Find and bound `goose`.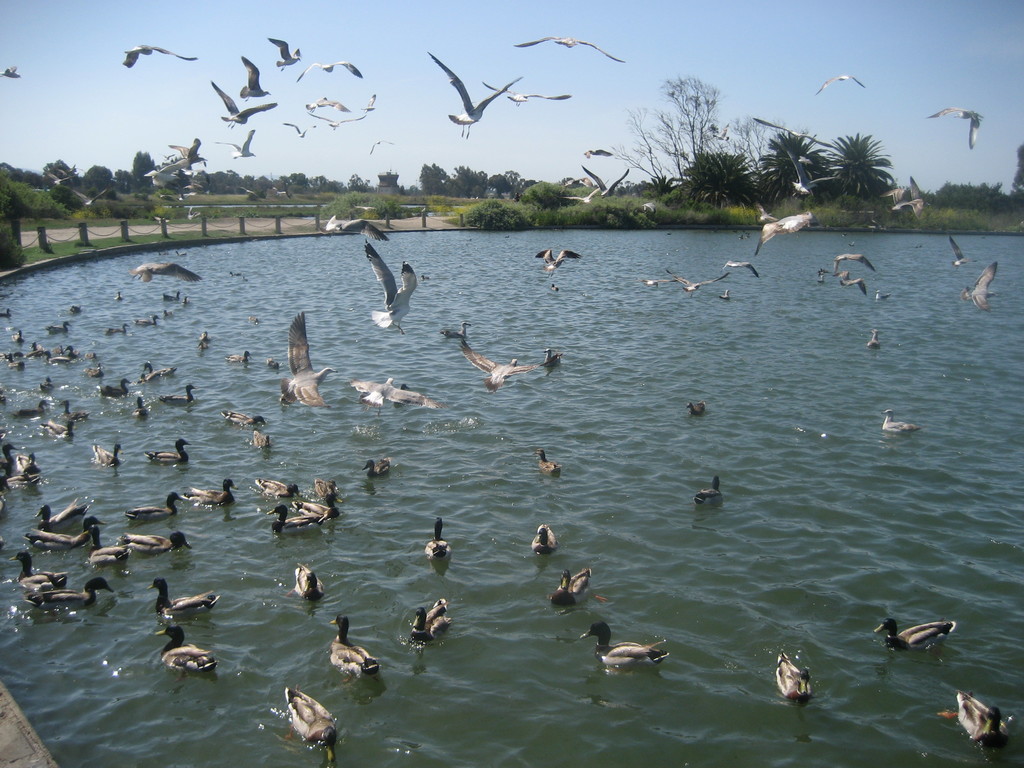
Bound: (266,35,305,72).
